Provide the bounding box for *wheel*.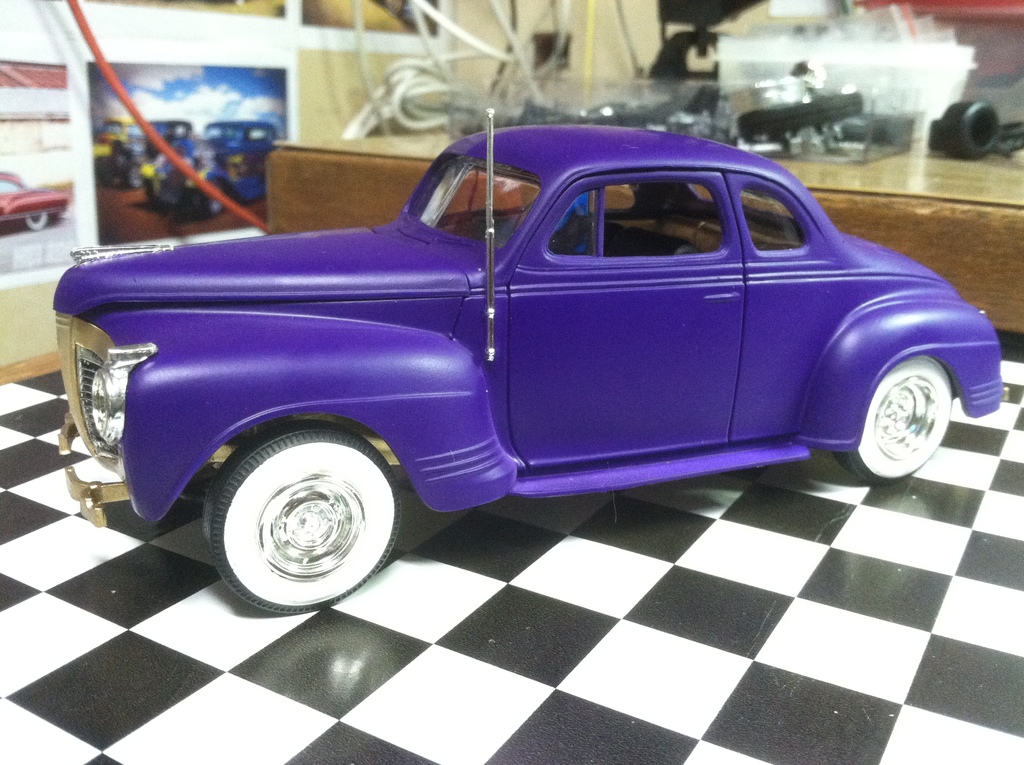
(left=833, top=353, right=951, bottom=488).
